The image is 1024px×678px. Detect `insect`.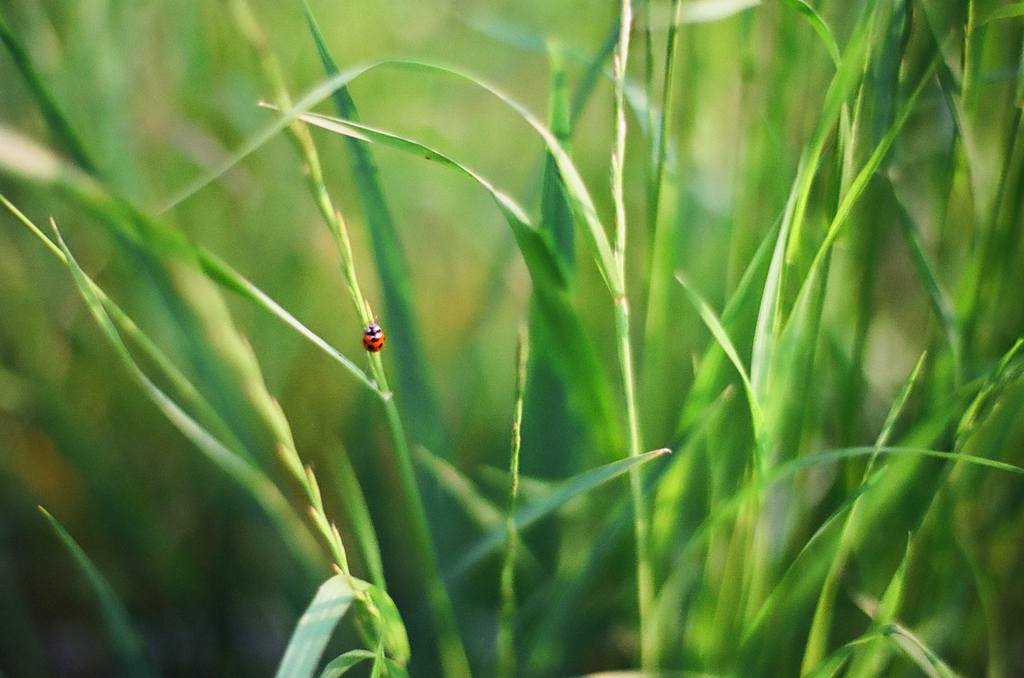
Detection: <region>358, 320, 381, 349</region>.
